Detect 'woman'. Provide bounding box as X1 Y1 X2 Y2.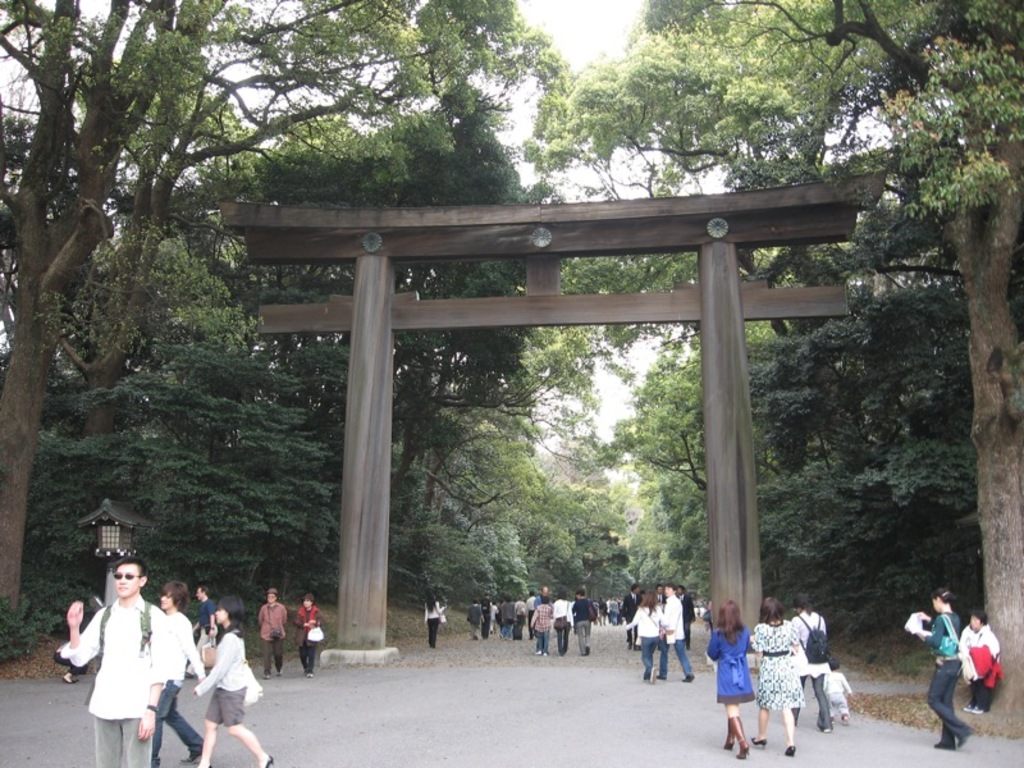
623 590 669 687.
